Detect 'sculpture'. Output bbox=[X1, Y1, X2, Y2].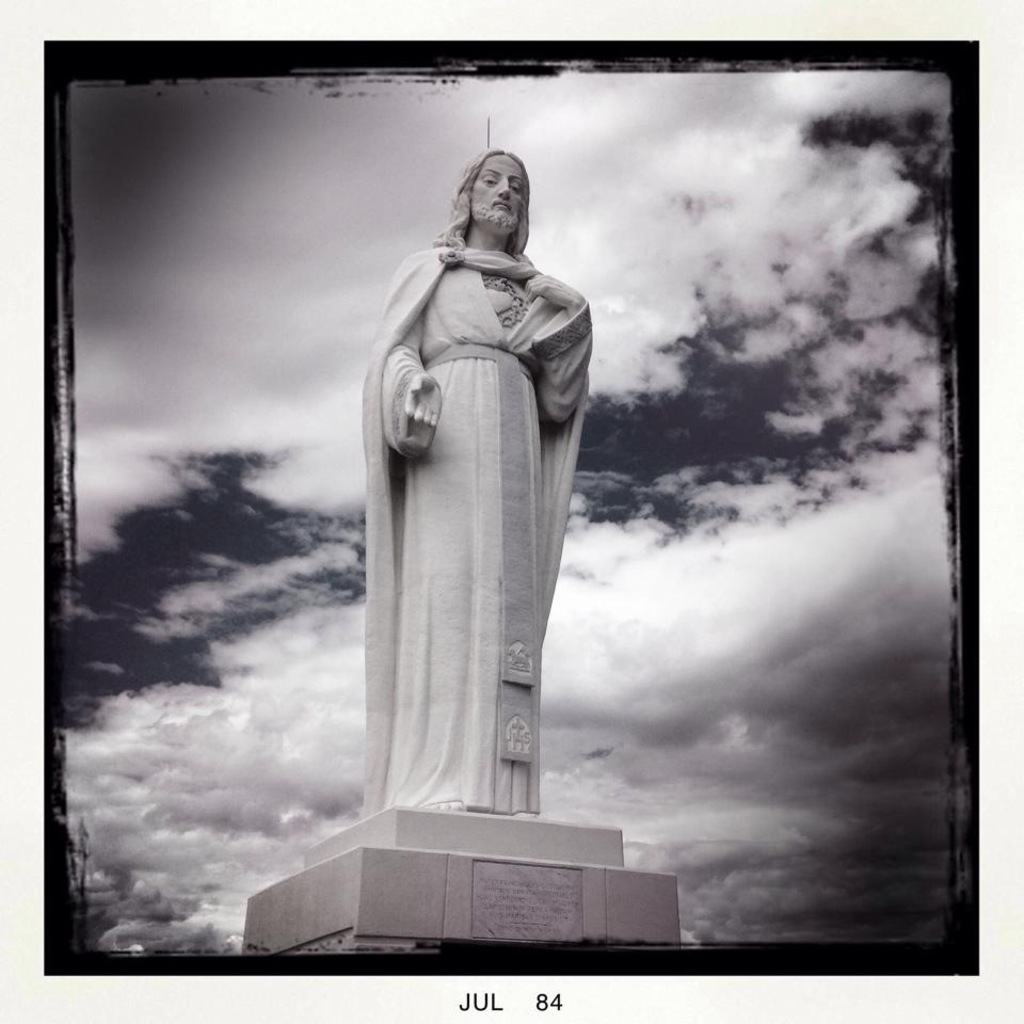
bbox=[285, 137, 658, 864].
